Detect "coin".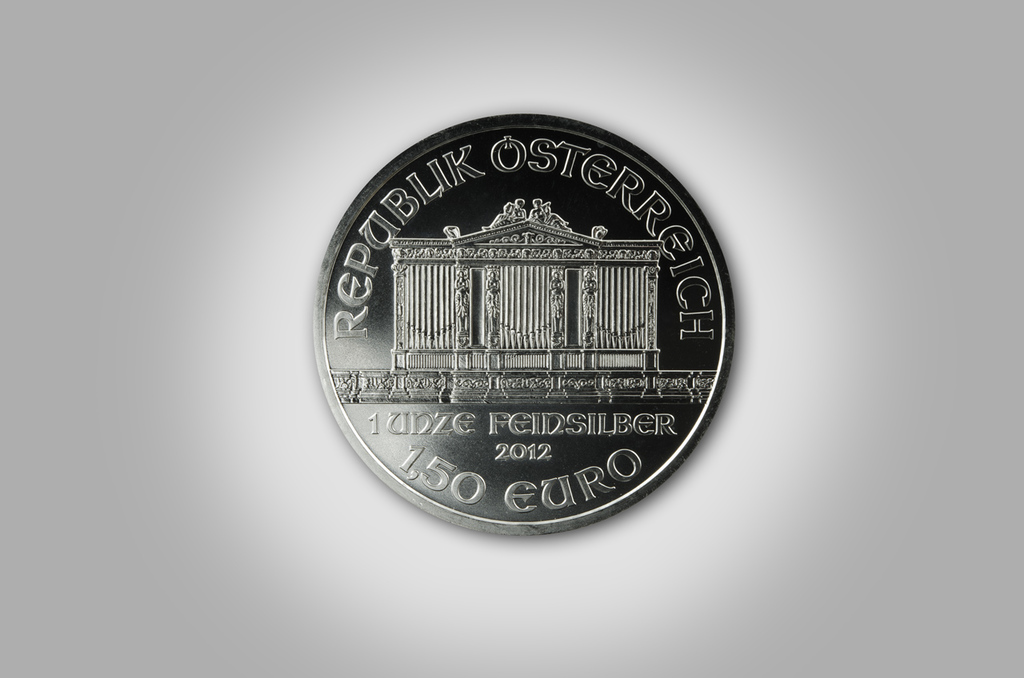
Detected at 306:103:736:540.
